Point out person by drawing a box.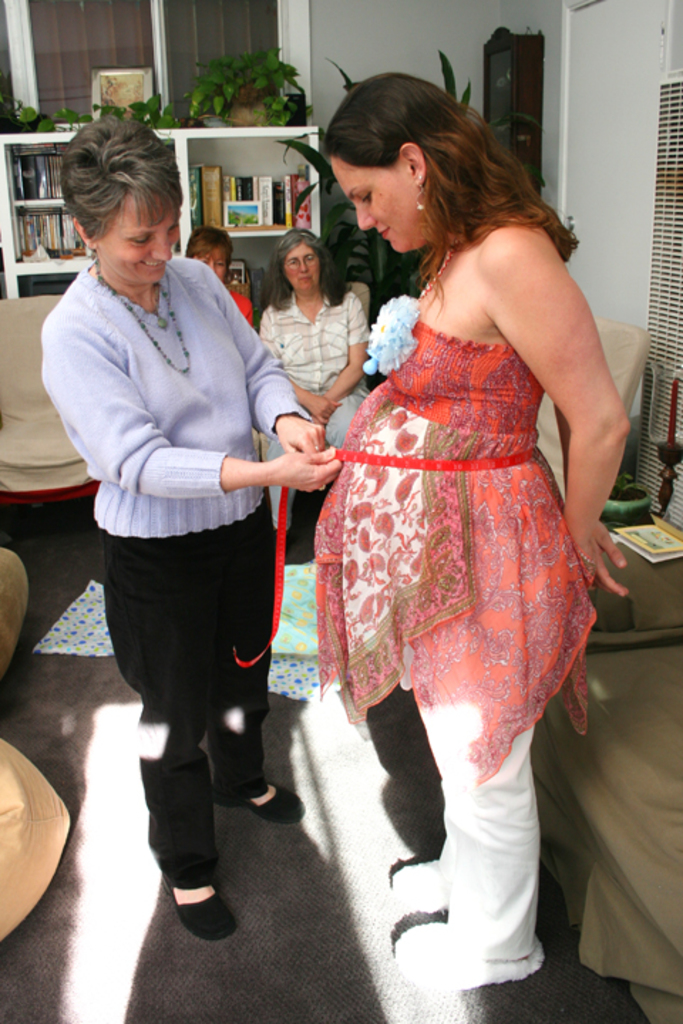
313,68,629,984.
